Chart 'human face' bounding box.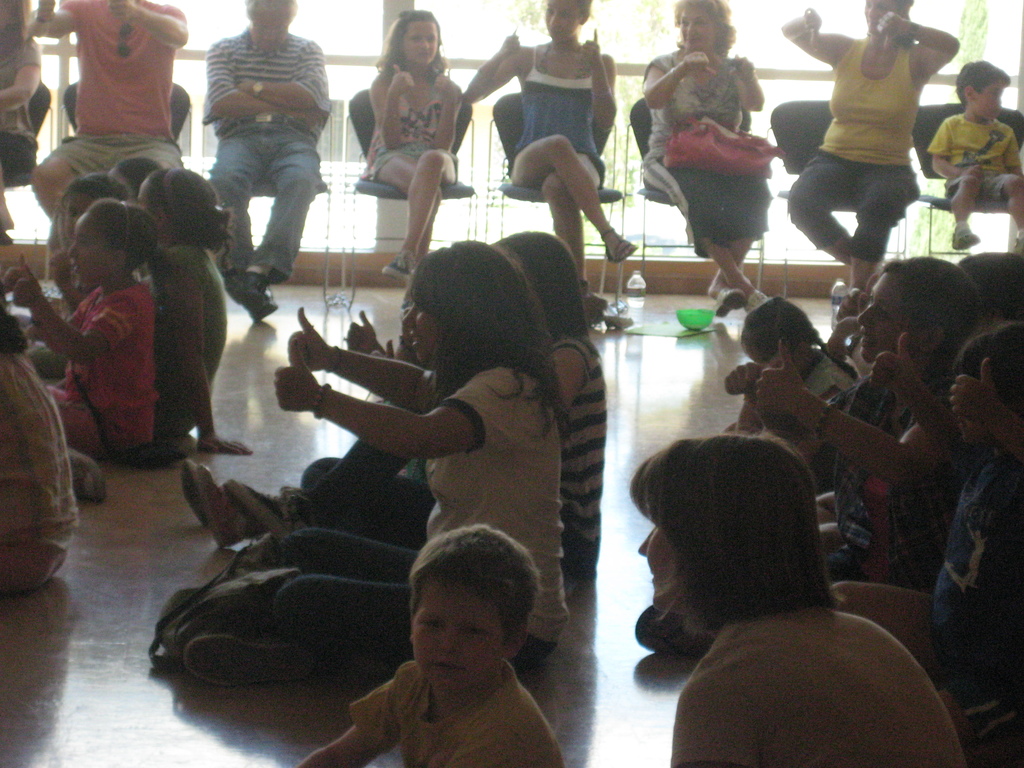
Charted: bbox(972, 83, 1002, 122).
